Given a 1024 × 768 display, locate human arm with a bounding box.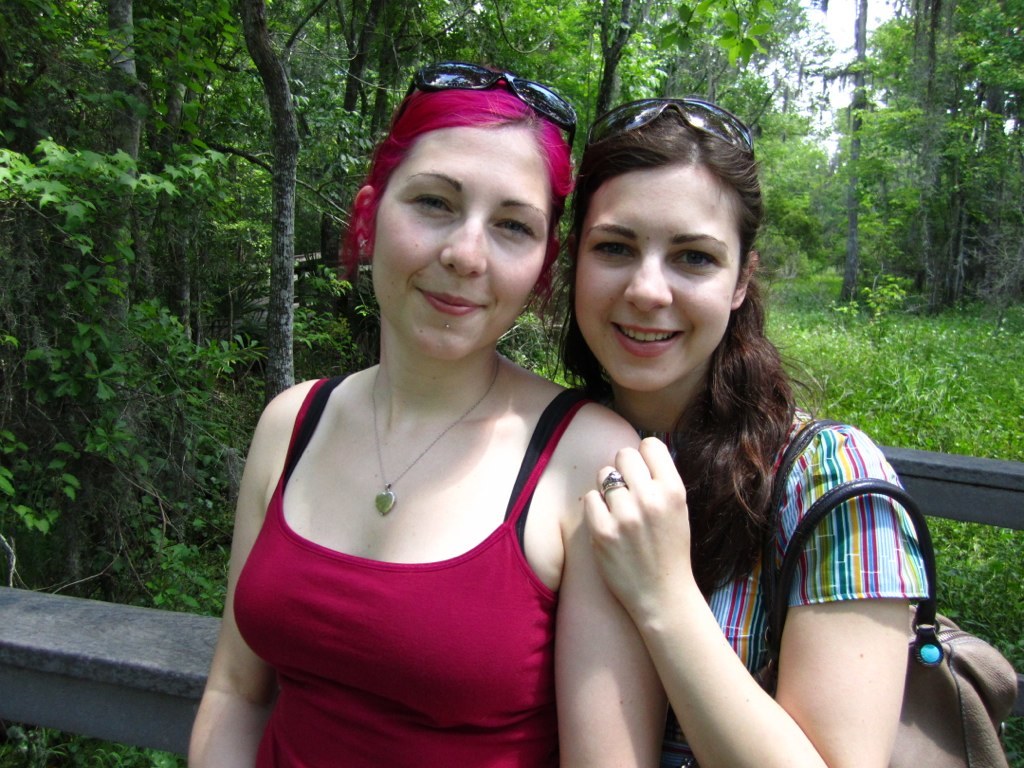
Located: 184:379:307:767.
